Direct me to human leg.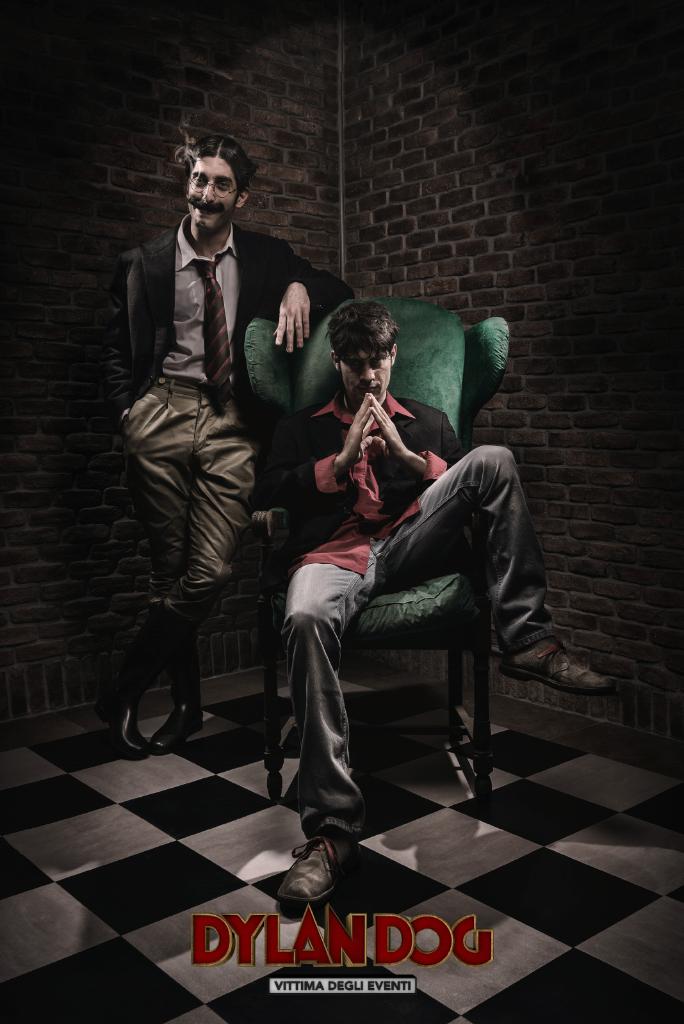
Direction: bbox=(278, 554, 375, 906).
